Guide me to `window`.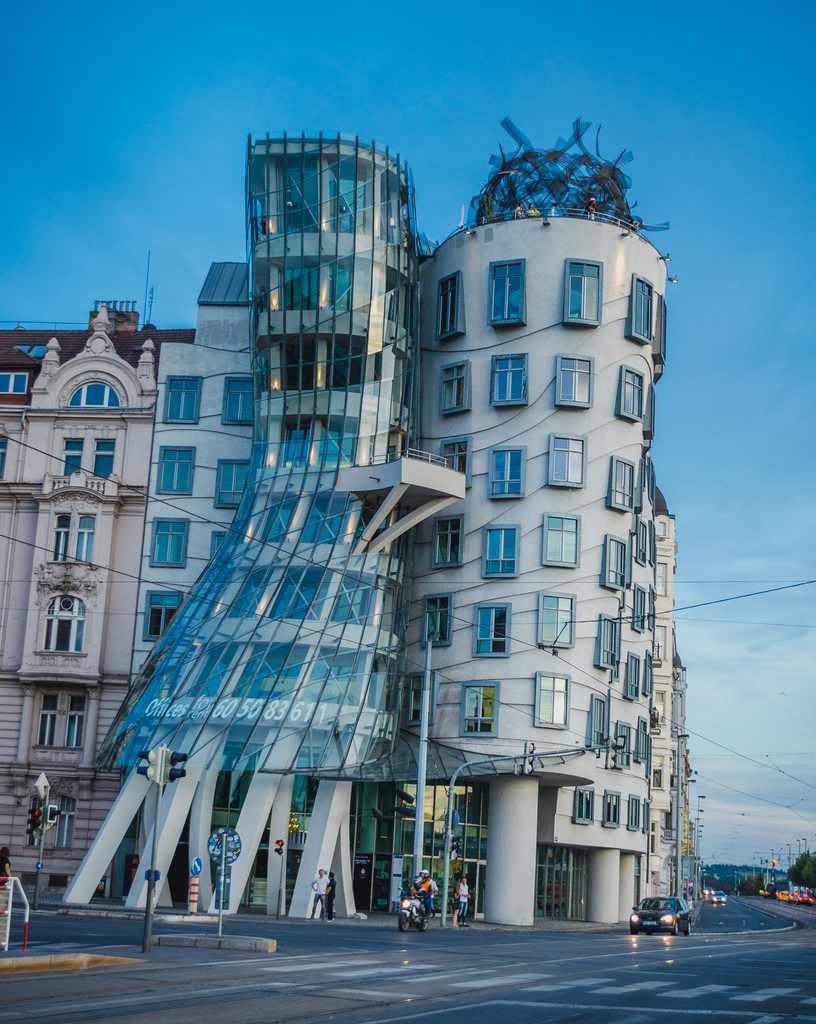
Guidance: (left=574, top=784, right=594, bottom=824).
